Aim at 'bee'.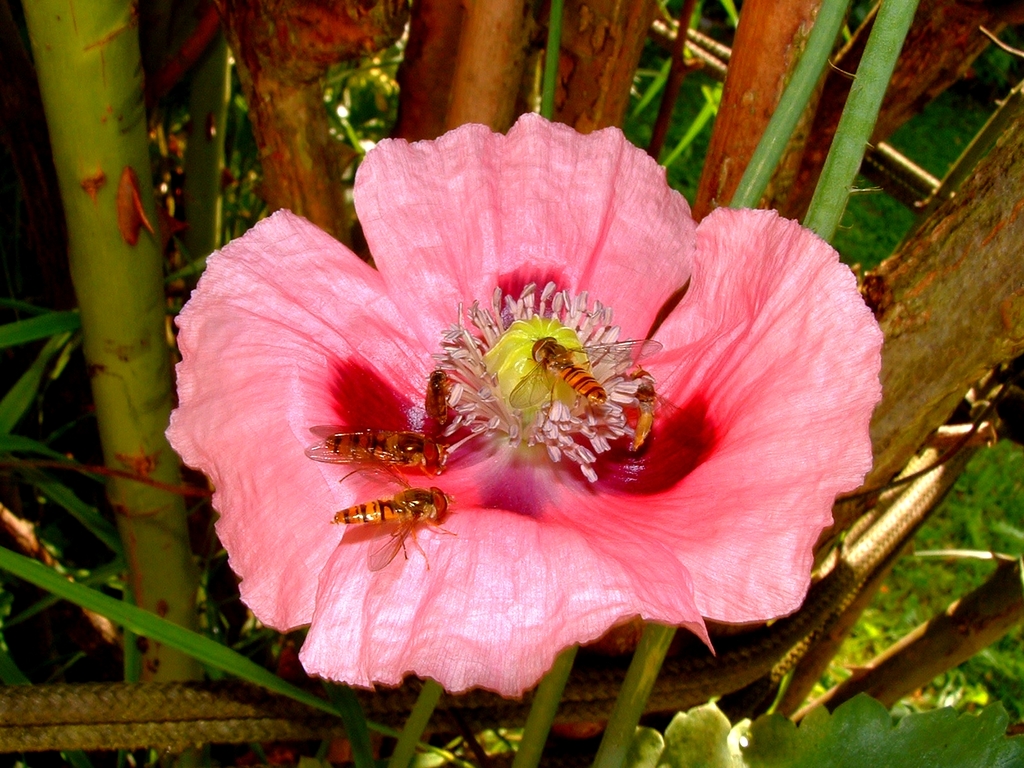
Aimed at BBox(305, 417, 438, 487).
